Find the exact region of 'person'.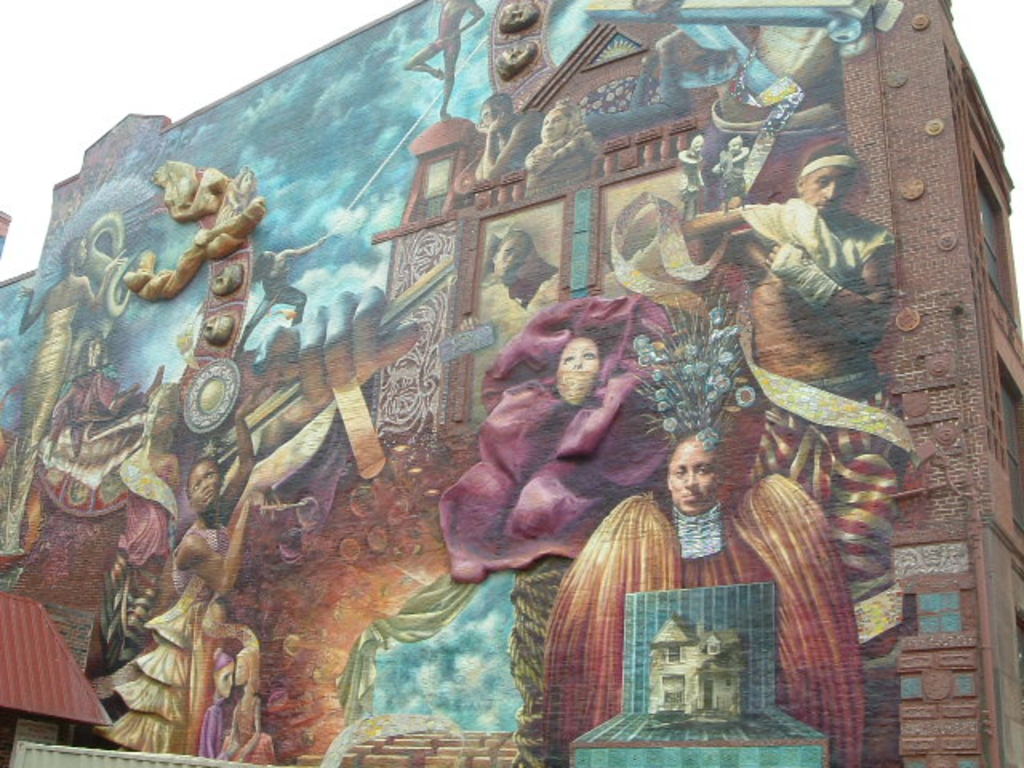
Exact region: [left=202, top=650, right=240, bottom=754].
